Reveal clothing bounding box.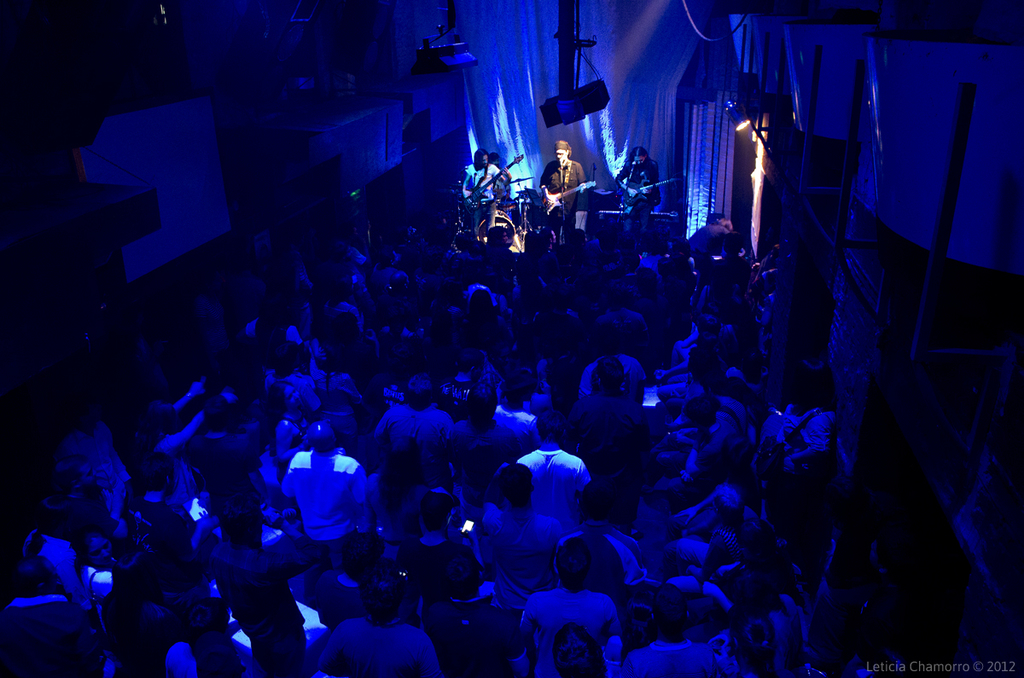
Revealed: rect(384, 400, 443, 454).
